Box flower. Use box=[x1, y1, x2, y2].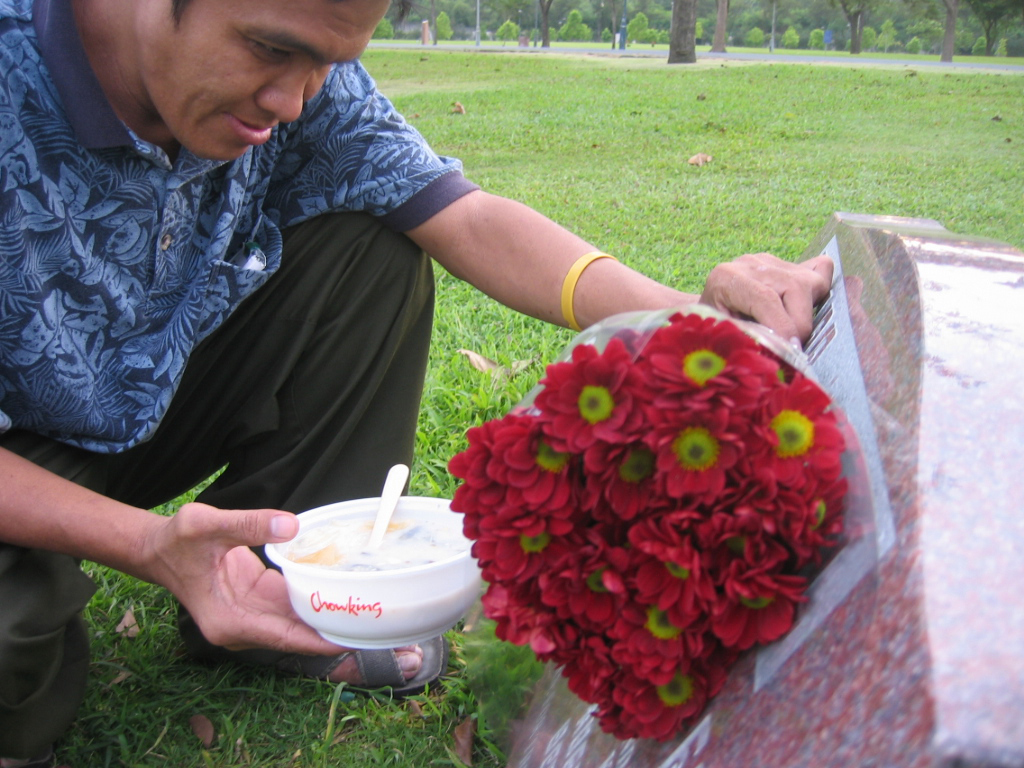
box=[644, 307, 776, 401].
